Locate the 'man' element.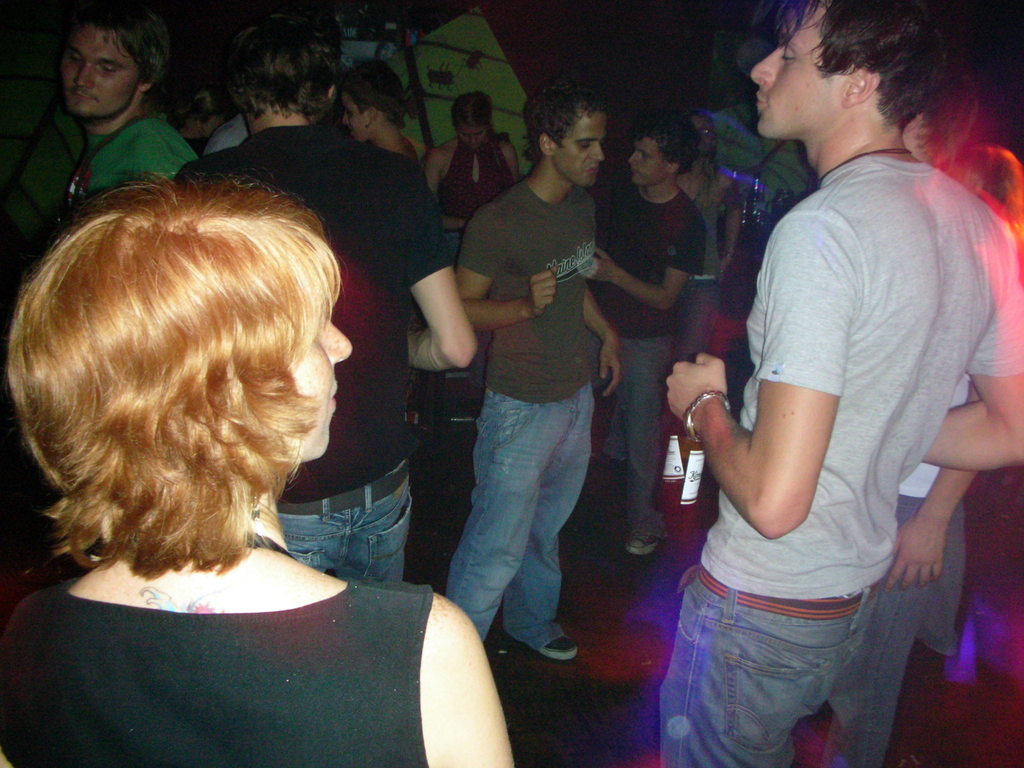
Element bbox: l=6, t=0, r=202, b=268.
